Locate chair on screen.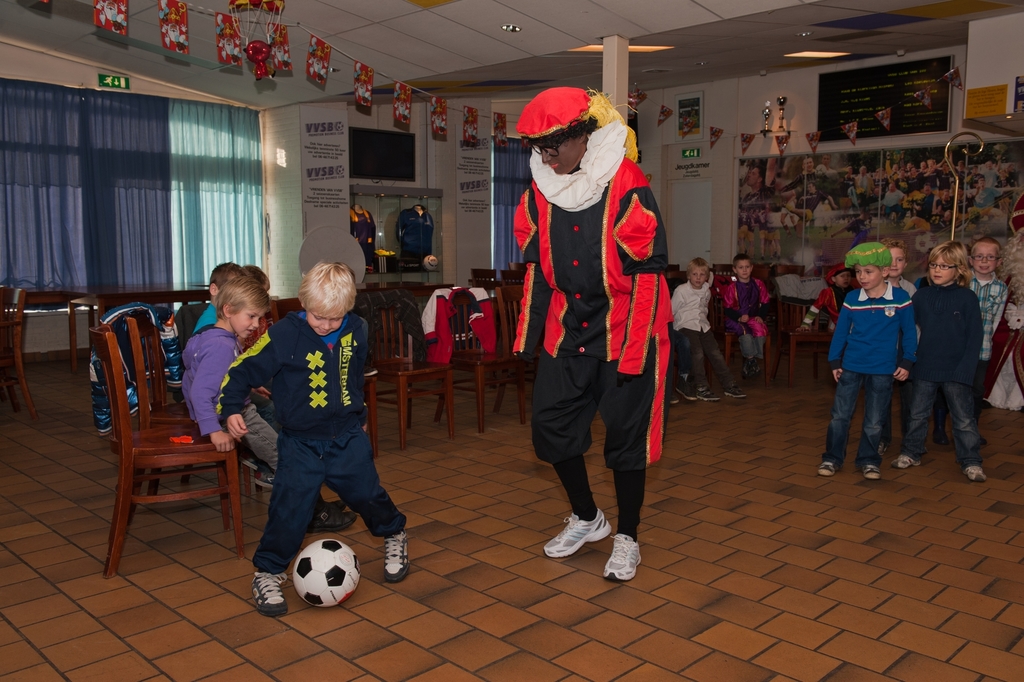
On screen at [369,307,459,456].
